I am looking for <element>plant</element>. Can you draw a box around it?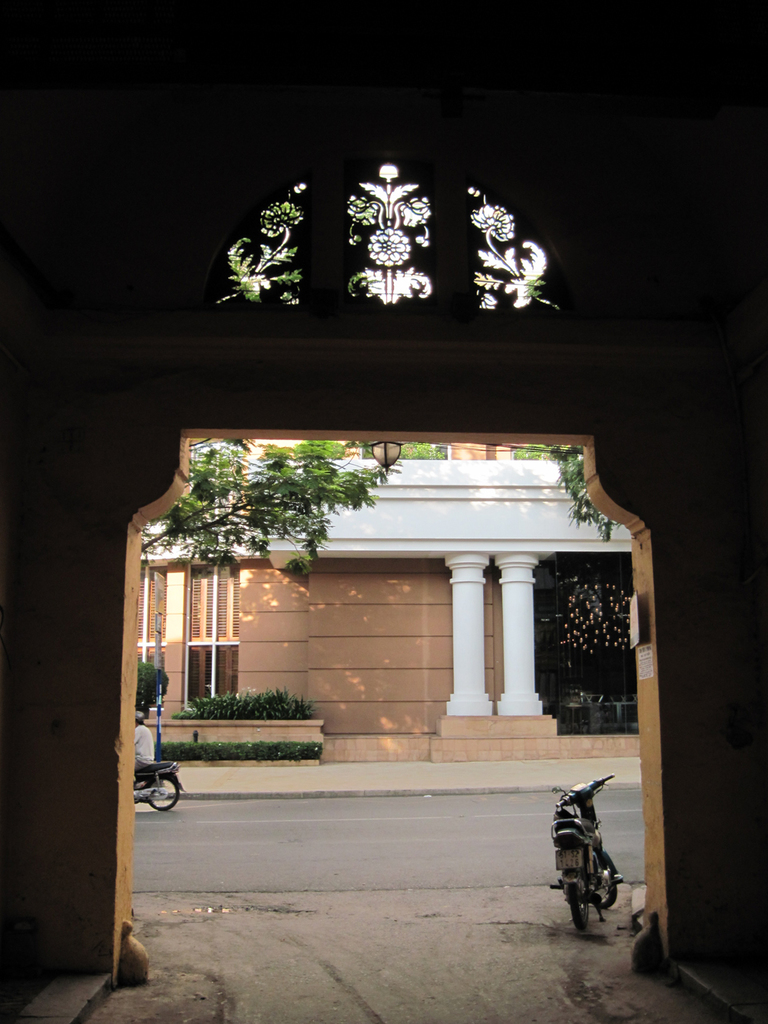
Sure, the bounding box is x1=141 y1=733 x2=329 y2=759.
